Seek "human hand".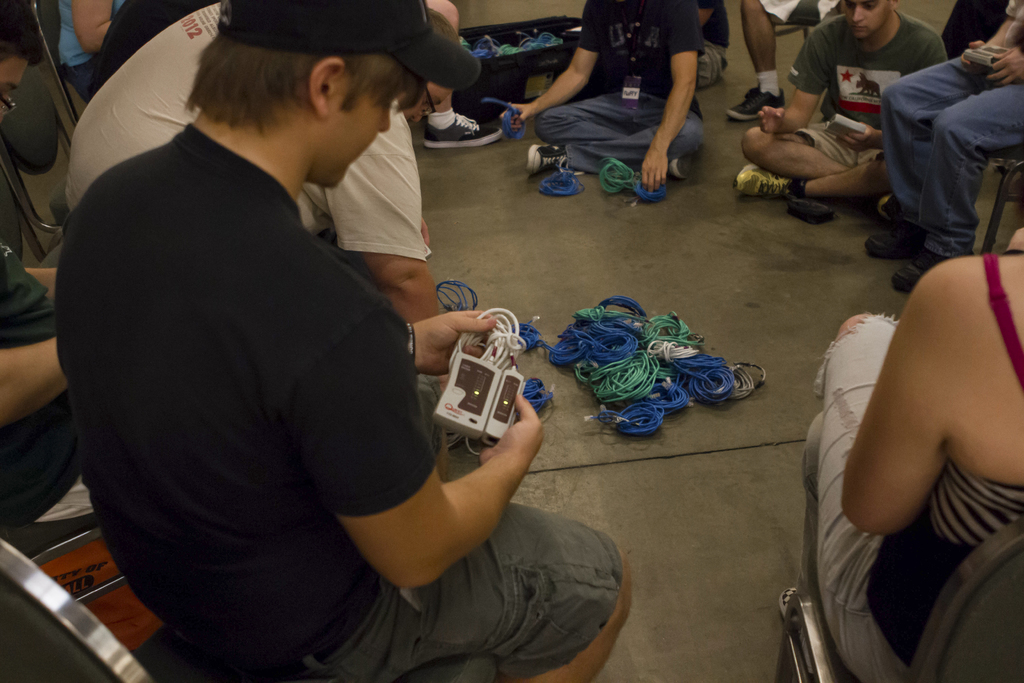
{"left": 639, "top": 148, "right": 669, "bottom": 193}.
